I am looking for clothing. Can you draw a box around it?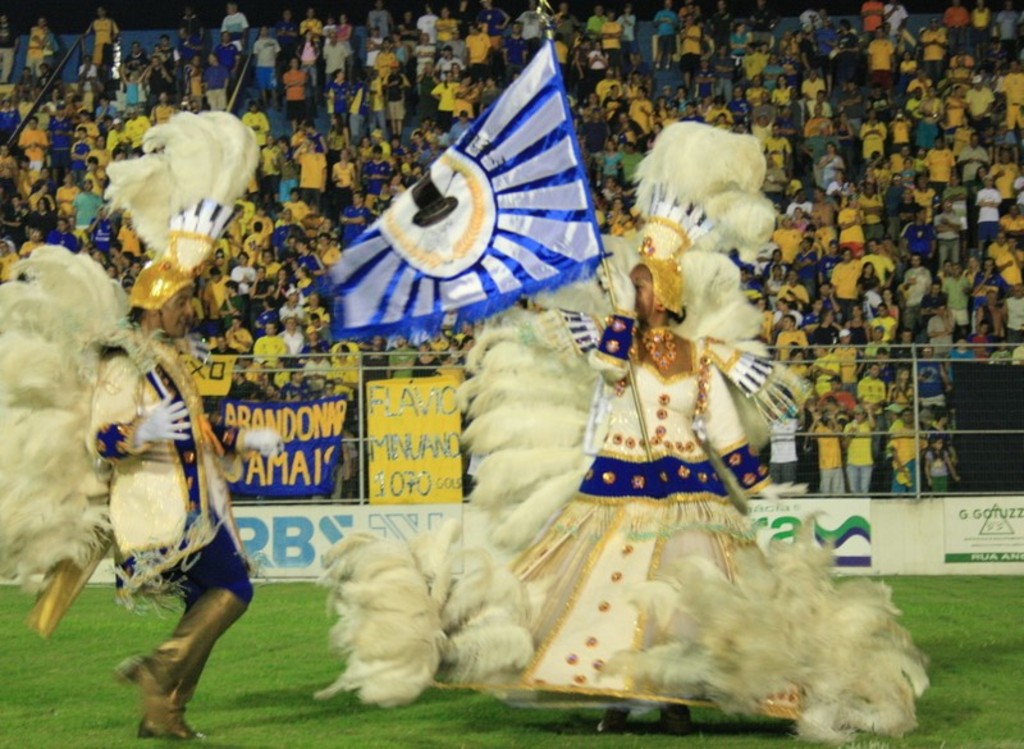
Sure, the bounding box is <region>892, 123, 906, 149</region>.
